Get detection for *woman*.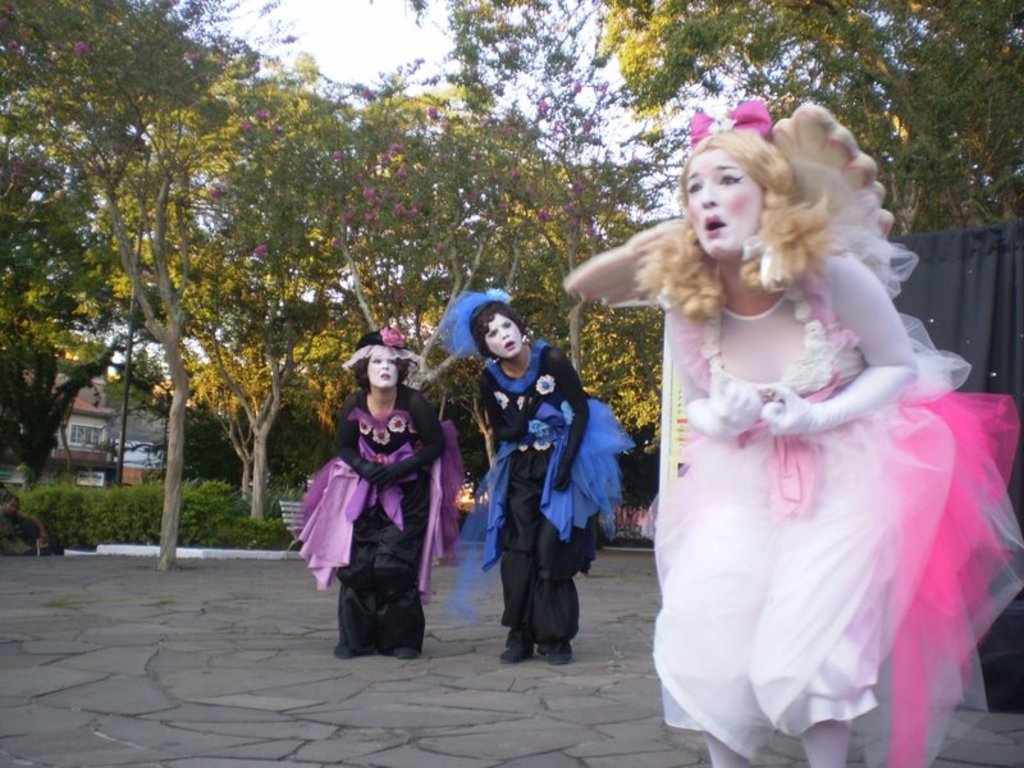
Detection: 568, 115, 1023, 767.
